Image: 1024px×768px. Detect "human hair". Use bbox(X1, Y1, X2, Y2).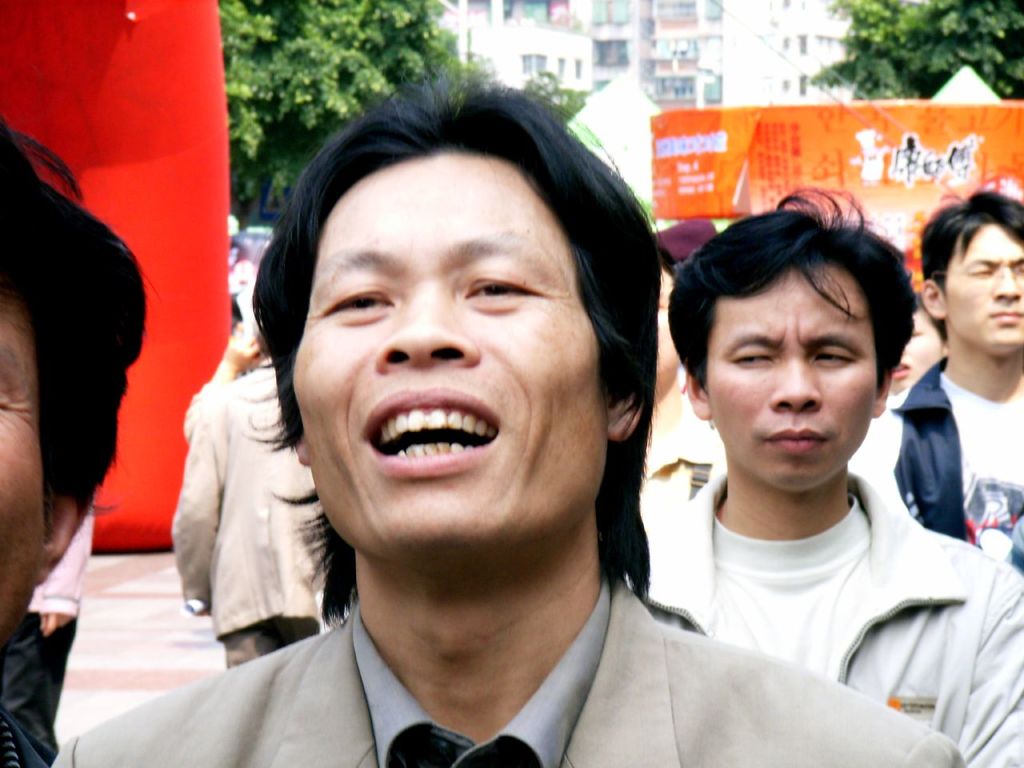
bbox(668, 185, 916, 429).
